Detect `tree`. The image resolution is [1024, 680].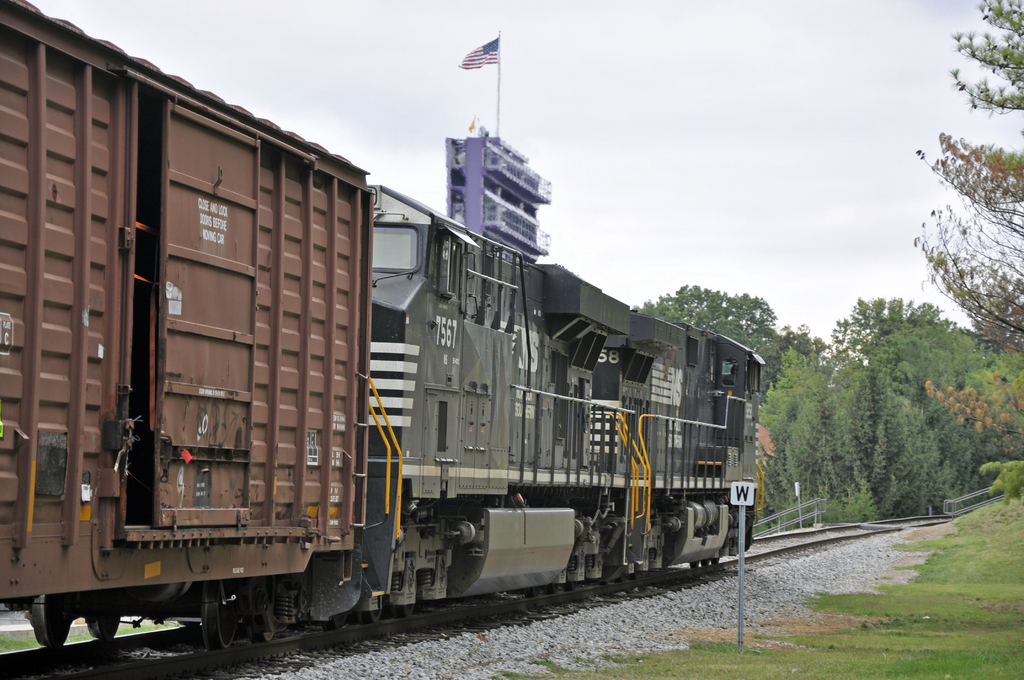
l=952, t=0, r=1023, b=117.
